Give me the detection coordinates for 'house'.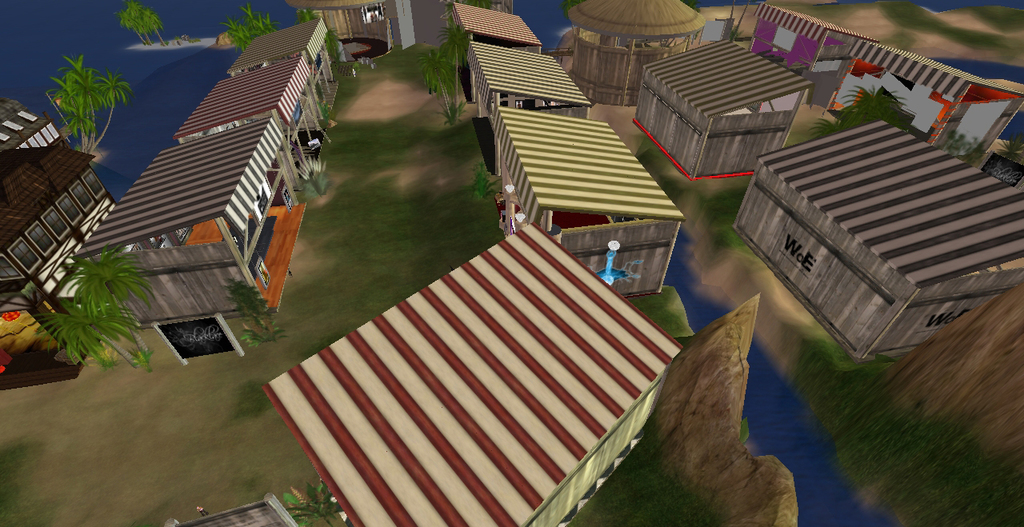
(0,94,111,313).
